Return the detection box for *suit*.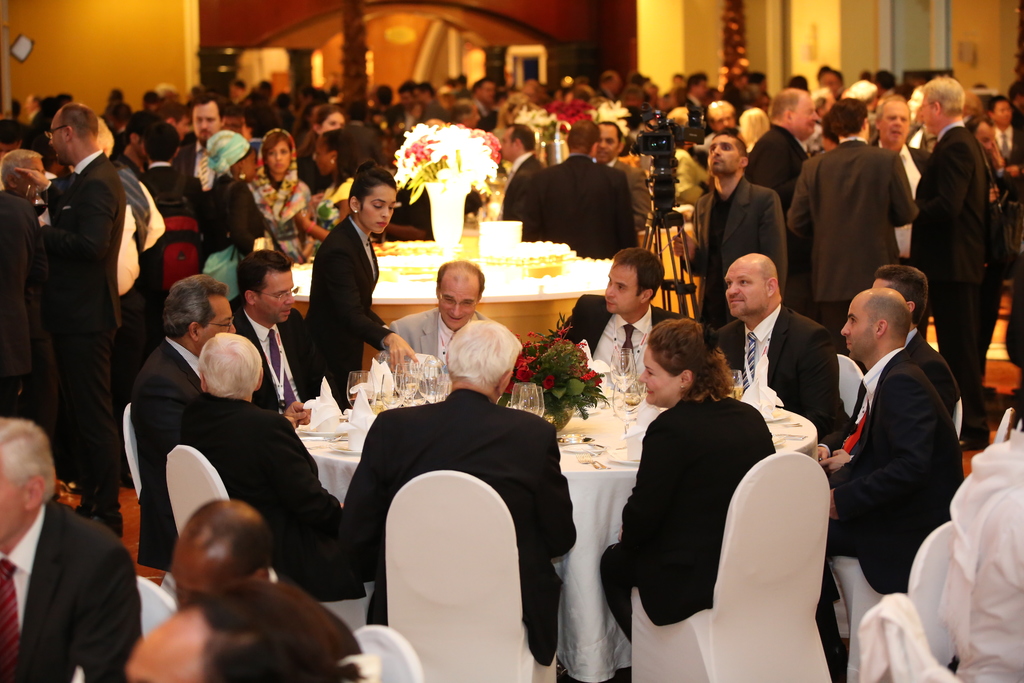
136/162/209/359.
